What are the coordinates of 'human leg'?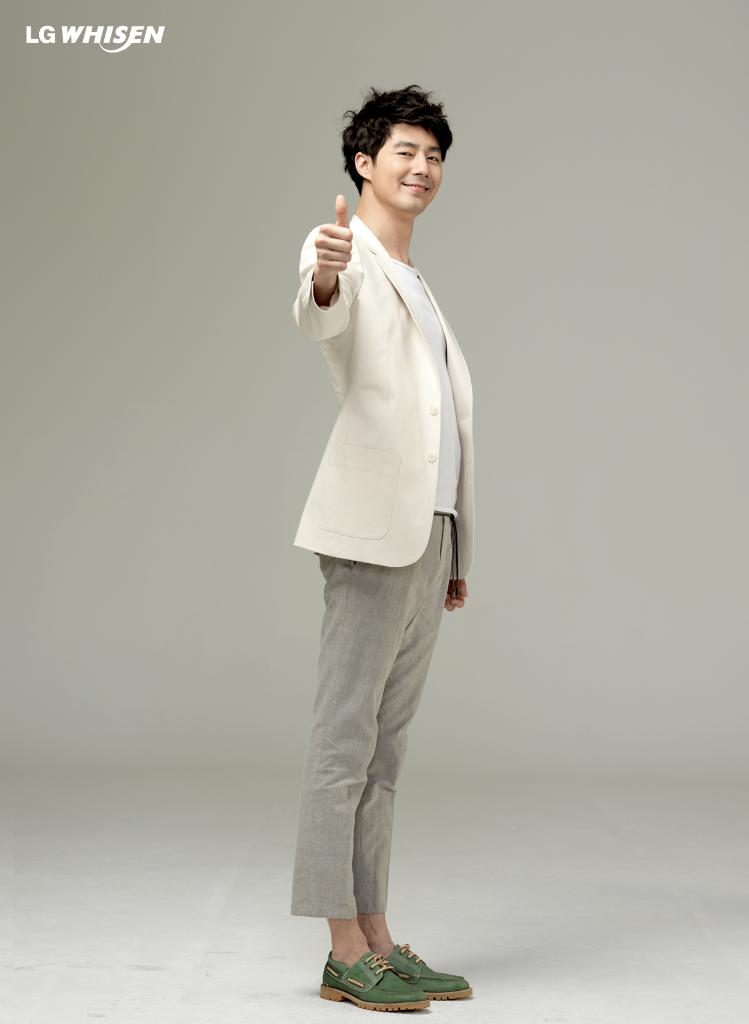
select_region(354, 519, 473, 1002).
